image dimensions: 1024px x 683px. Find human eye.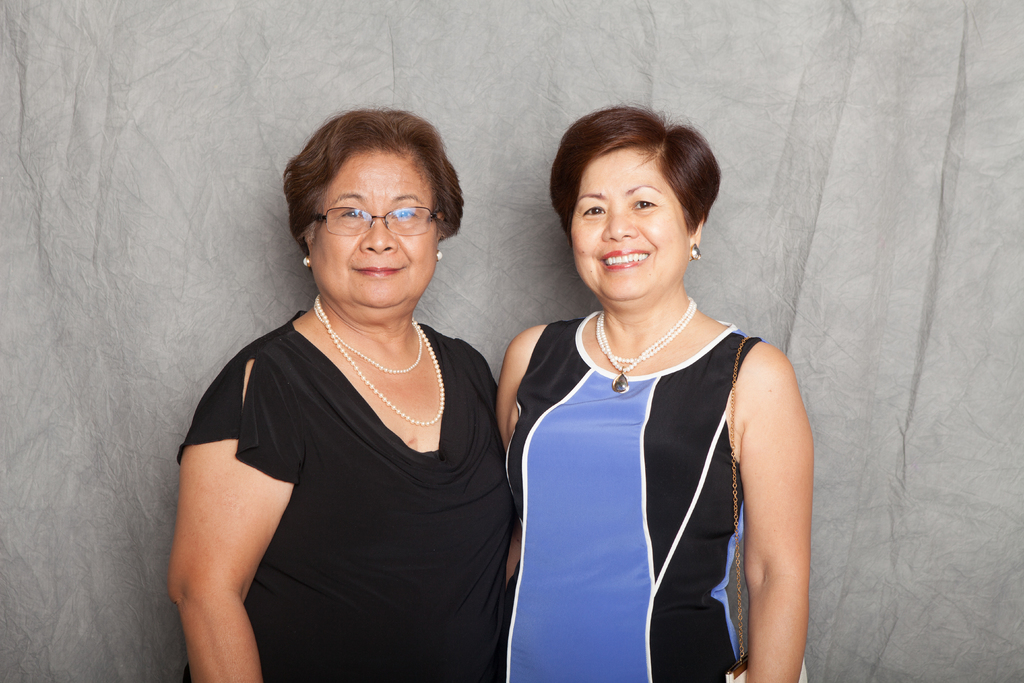
bbox=(574, 204, 607, 222).
